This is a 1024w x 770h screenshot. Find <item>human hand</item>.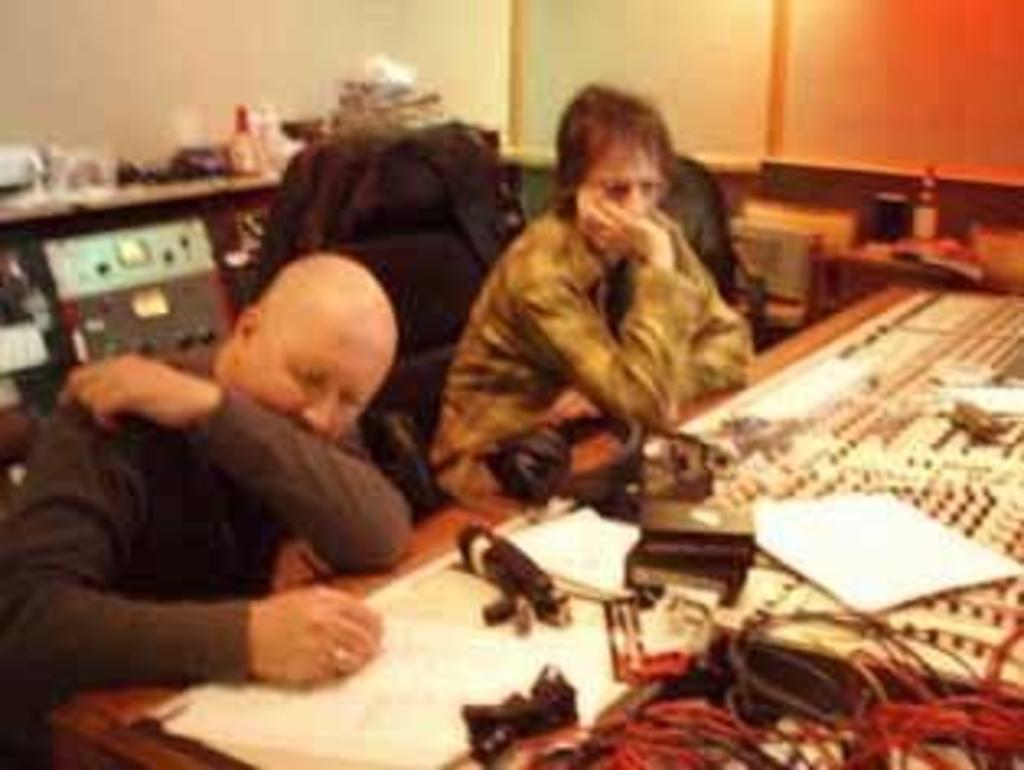
Bounding box: bbox(554, 385, 600, 424).
